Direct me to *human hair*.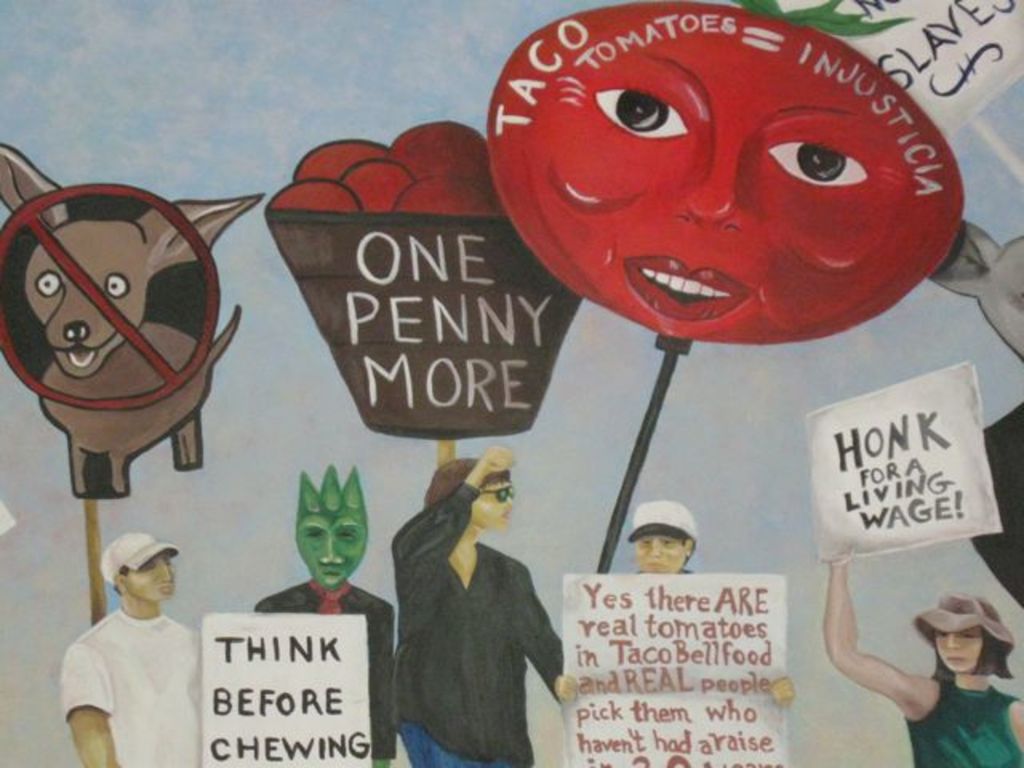
Direction: 427,453,494,507.
